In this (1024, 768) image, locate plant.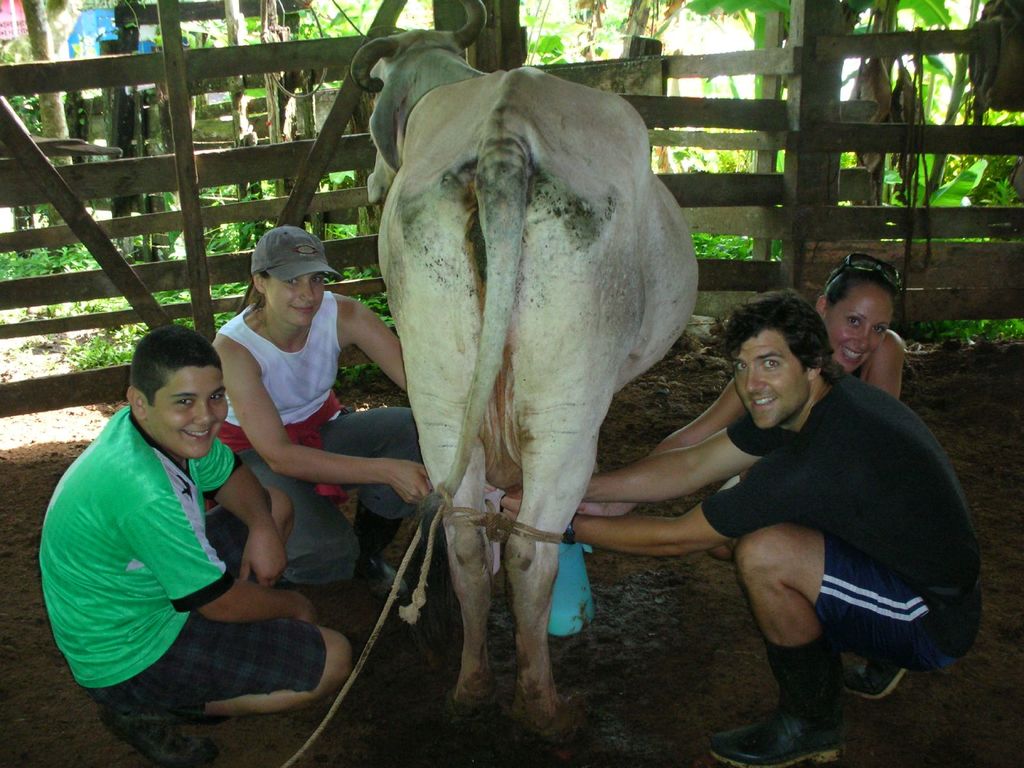
Bounding box: (342, 294, 398, 389).
